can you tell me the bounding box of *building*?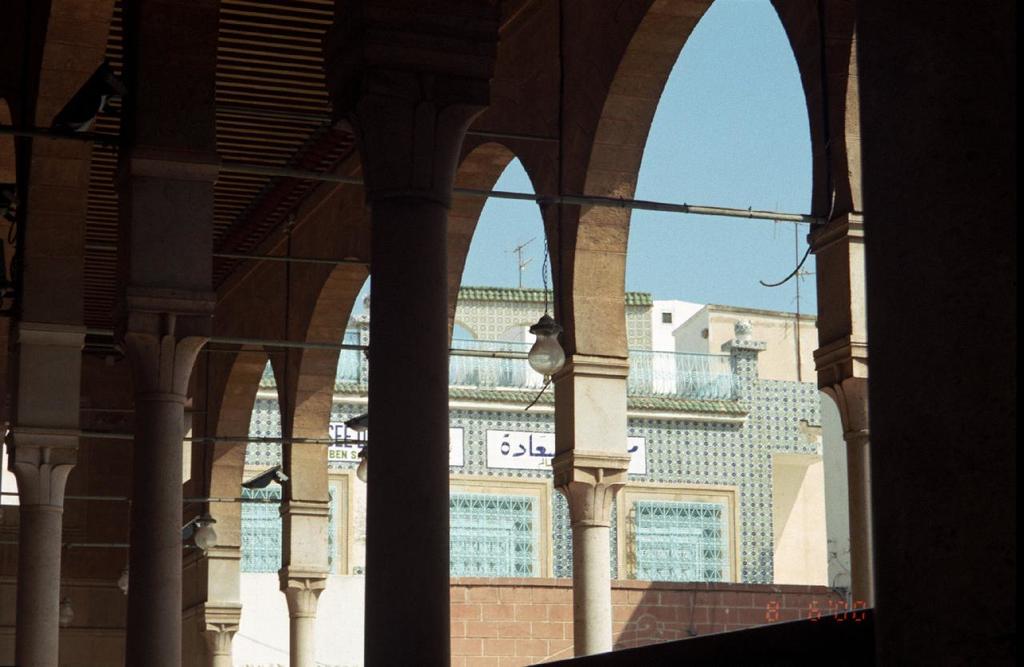
{"left": 239, "top": 279, "right": 856, "bottom": 666}.
